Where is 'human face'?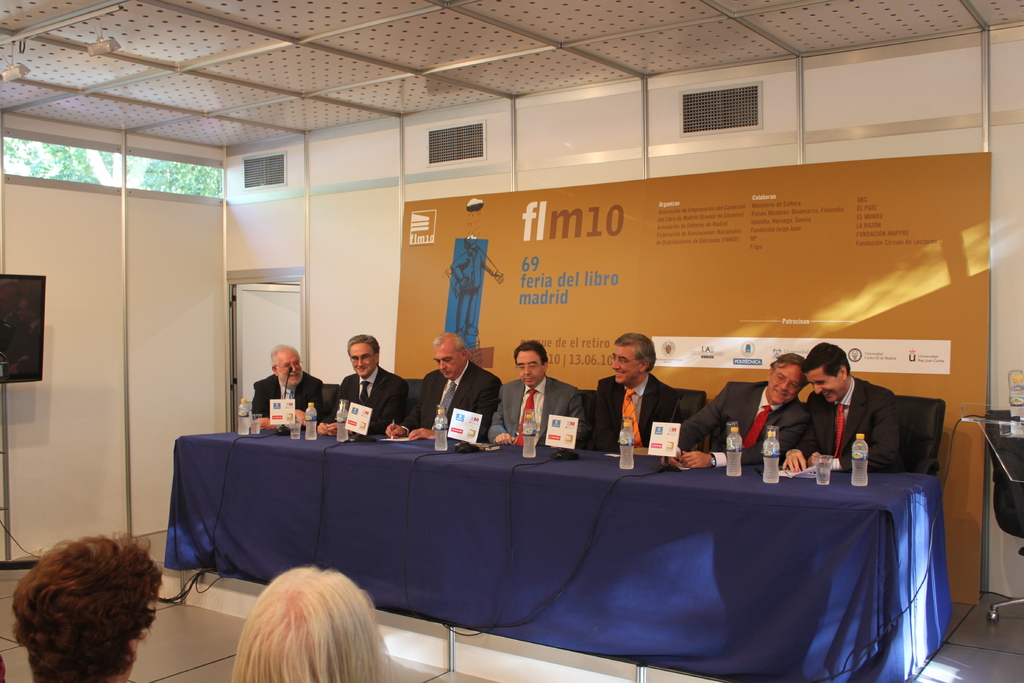
x1=516 y1=350 x2=543 y2=387.
